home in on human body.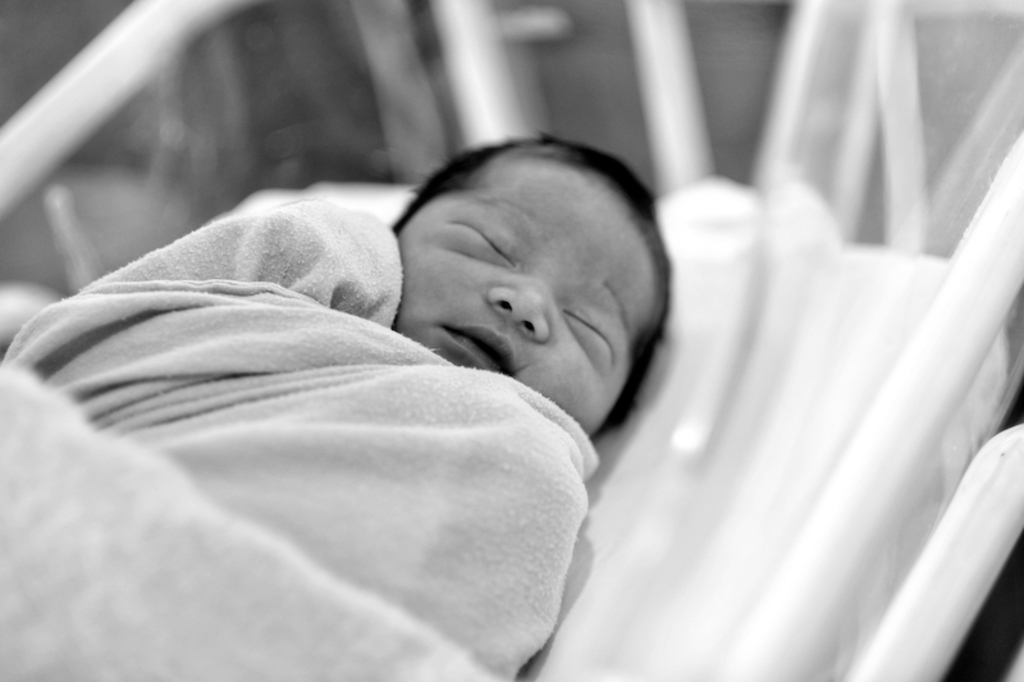
Homed in at (0, 92, 852, 664).
